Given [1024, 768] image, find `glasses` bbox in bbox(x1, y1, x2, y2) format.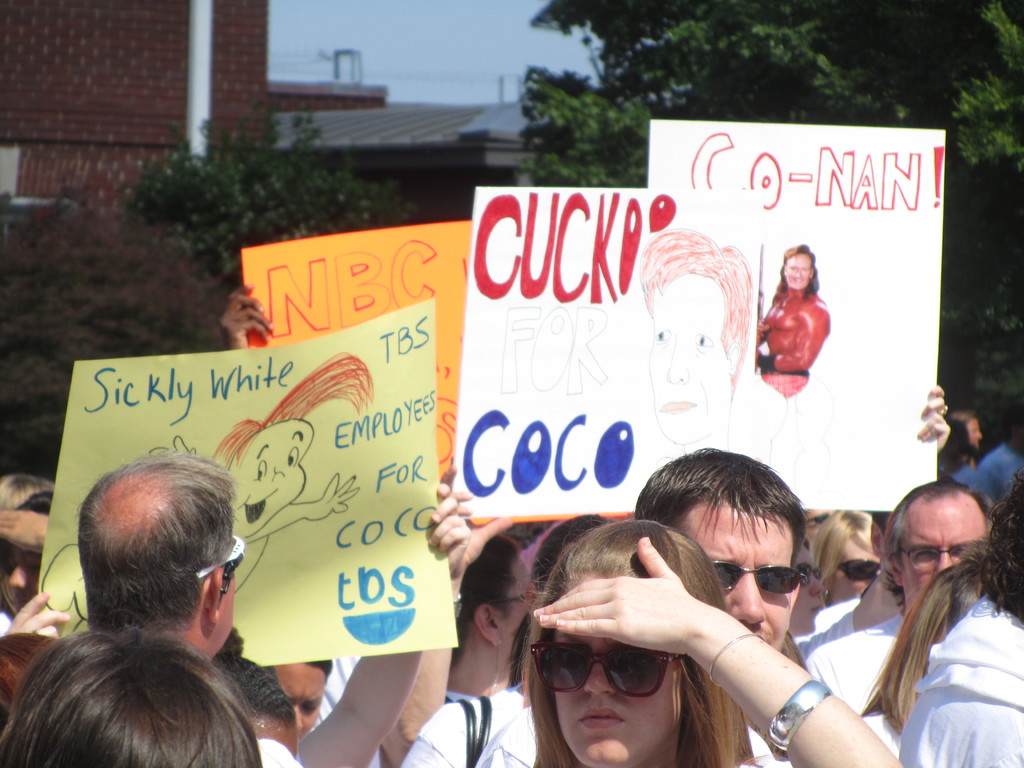
bbox(523, 648, 684, 698).
